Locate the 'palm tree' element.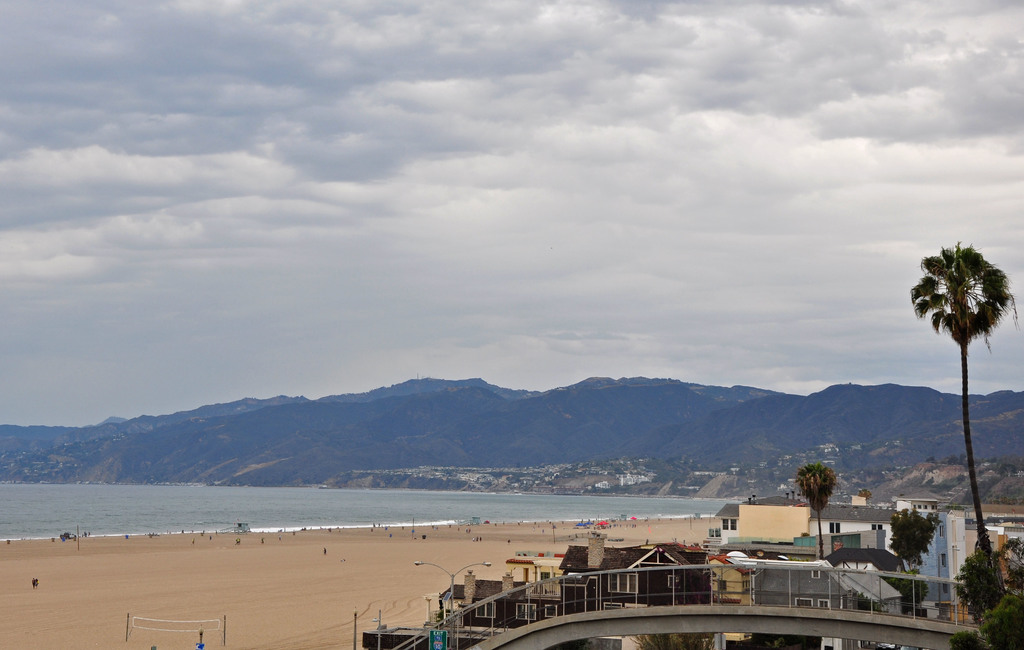
Element bbox: [left=787, top=459, right=838, bottom=564].
